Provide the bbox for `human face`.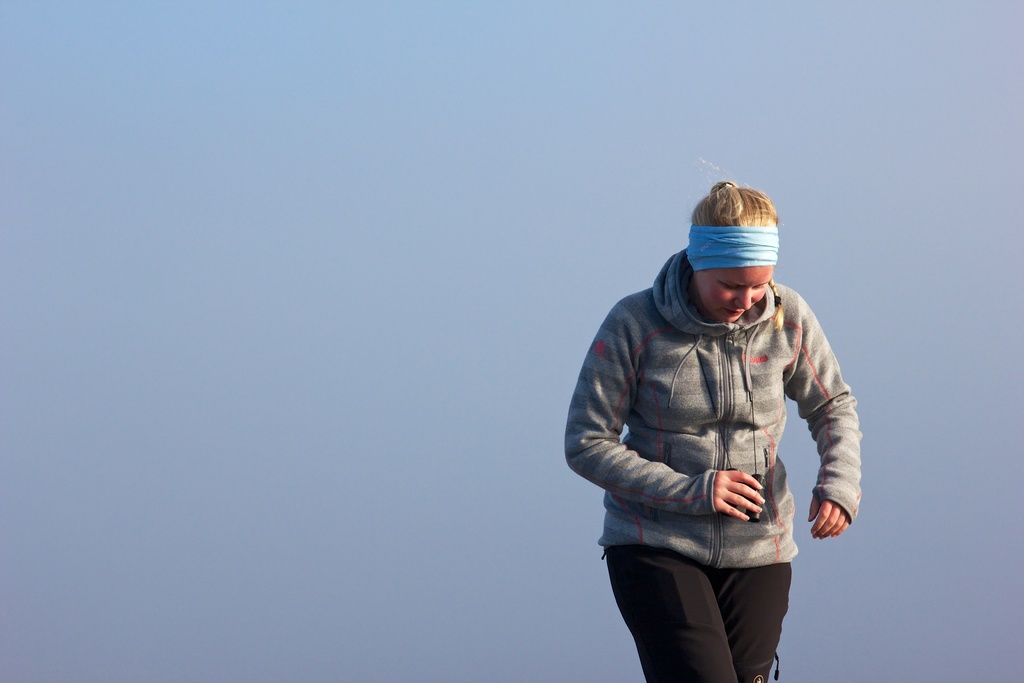
692,267,775,324.
